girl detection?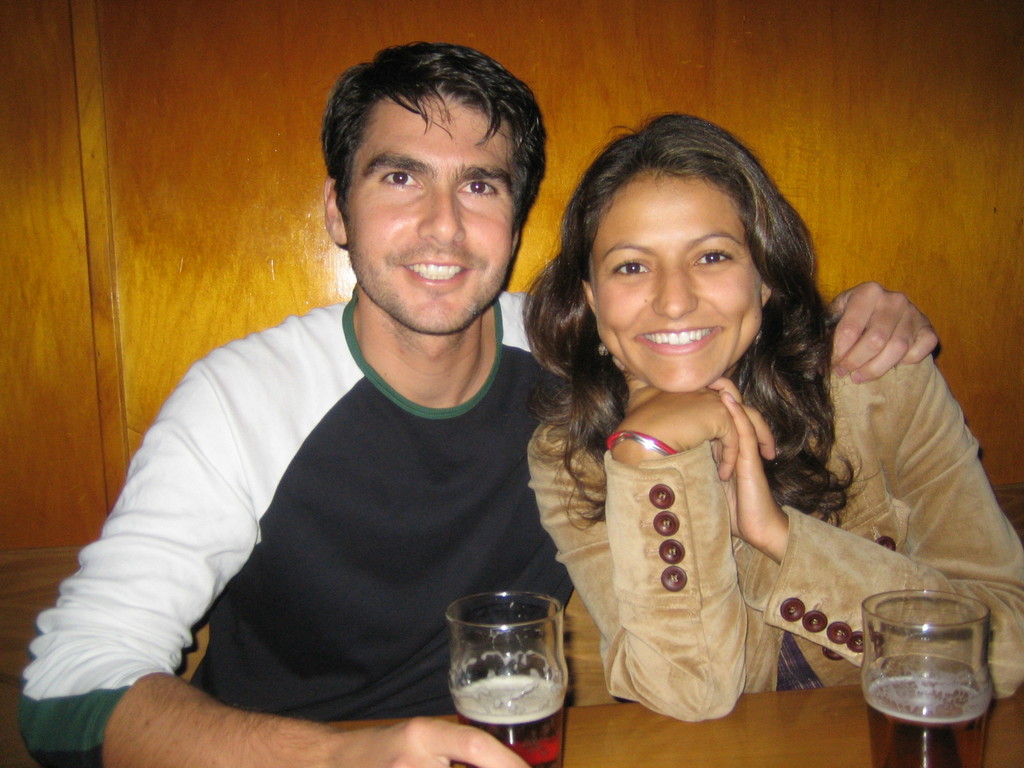
region(528, 114, 1023, 728)
